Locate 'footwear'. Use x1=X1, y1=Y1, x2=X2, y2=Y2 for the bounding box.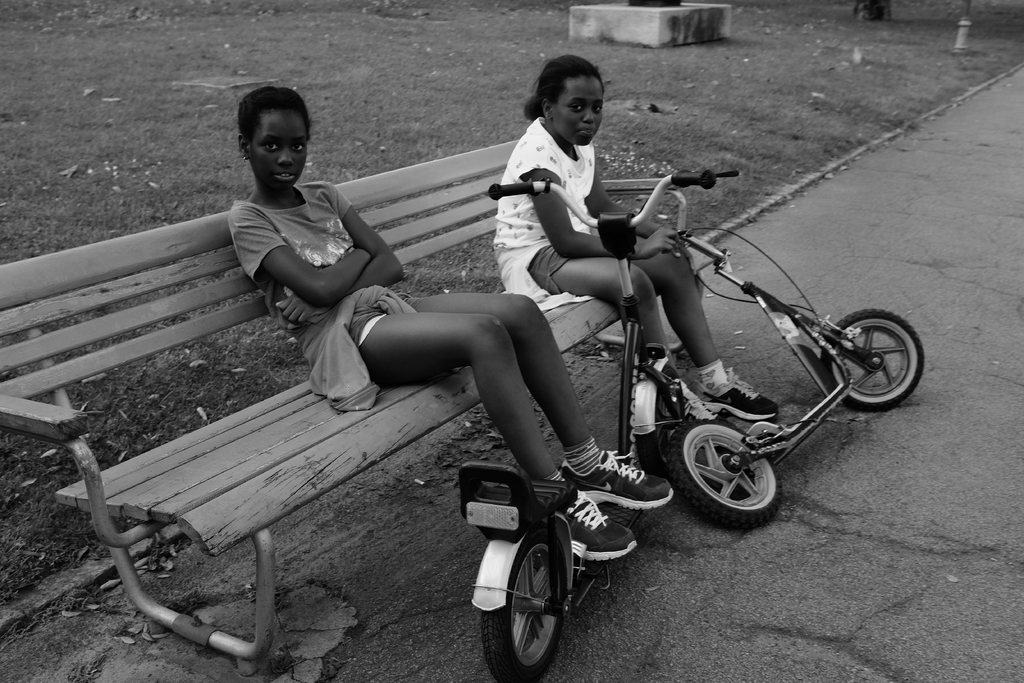
x1=558, y1=445, x2=676, y2=509.
